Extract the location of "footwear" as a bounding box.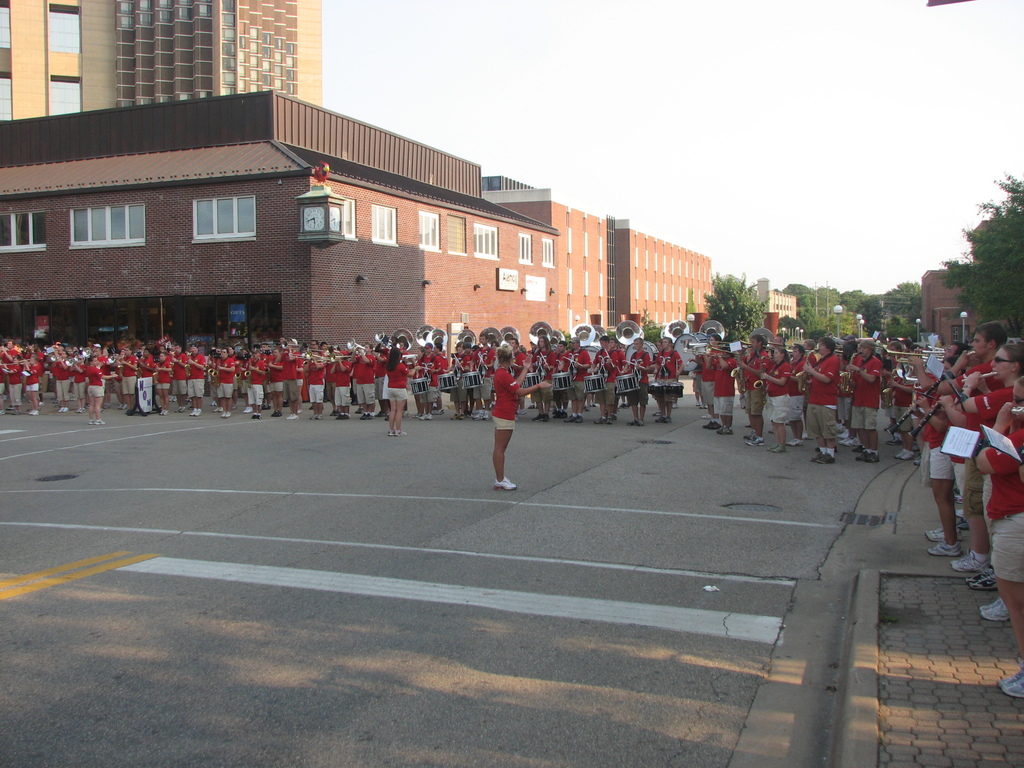
locate(435, 404, 442, 415).
